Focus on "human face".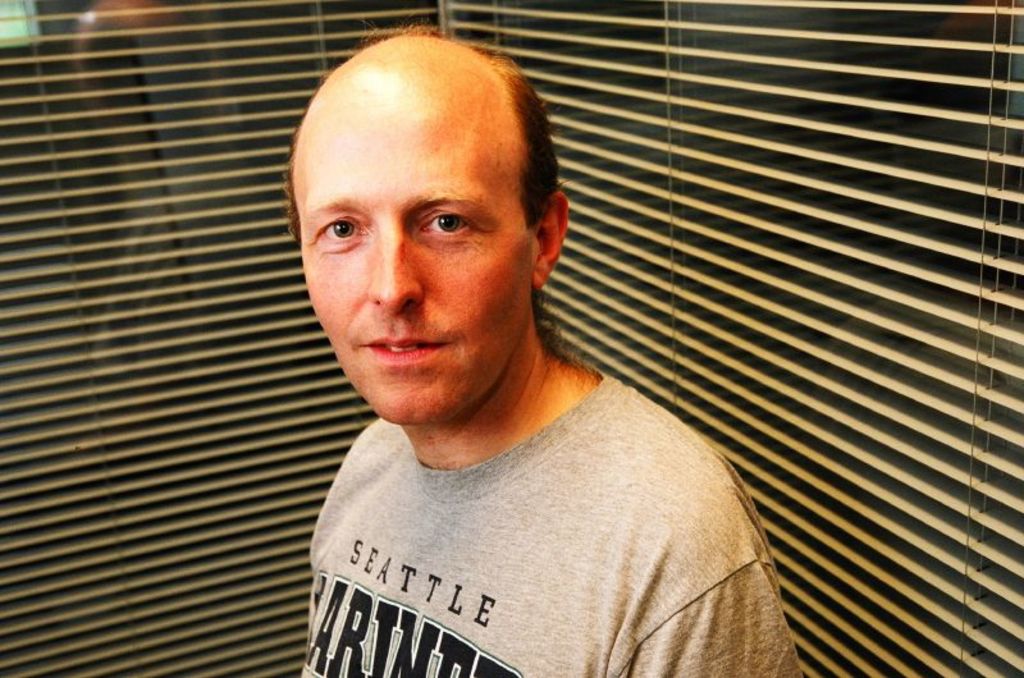
Focused at [292,77,535,425].
